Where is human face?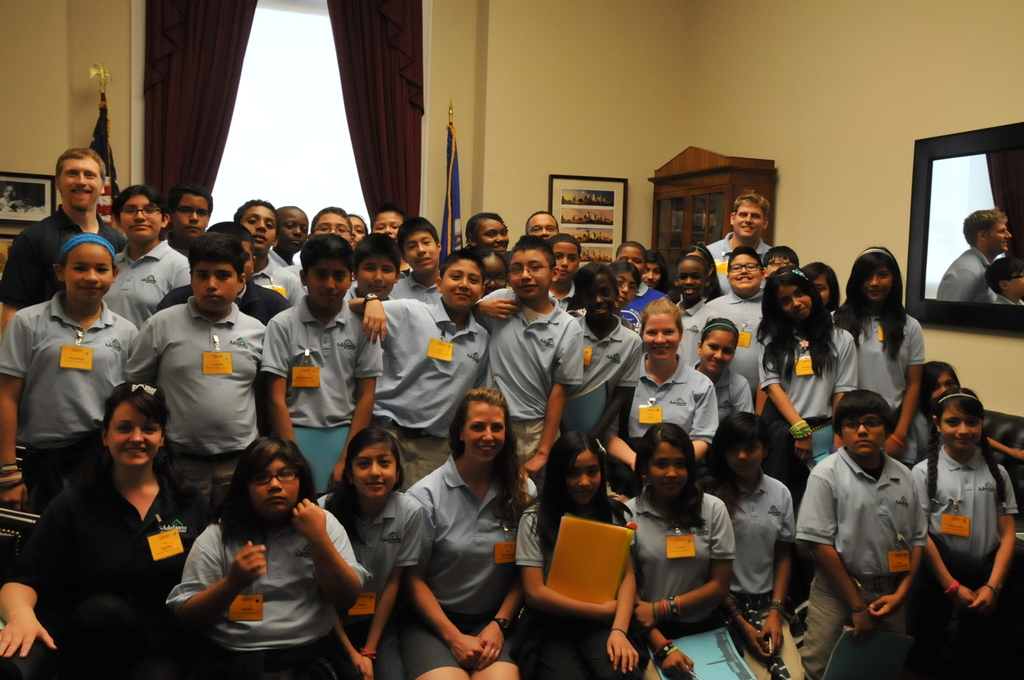
(471,218,511,255).
